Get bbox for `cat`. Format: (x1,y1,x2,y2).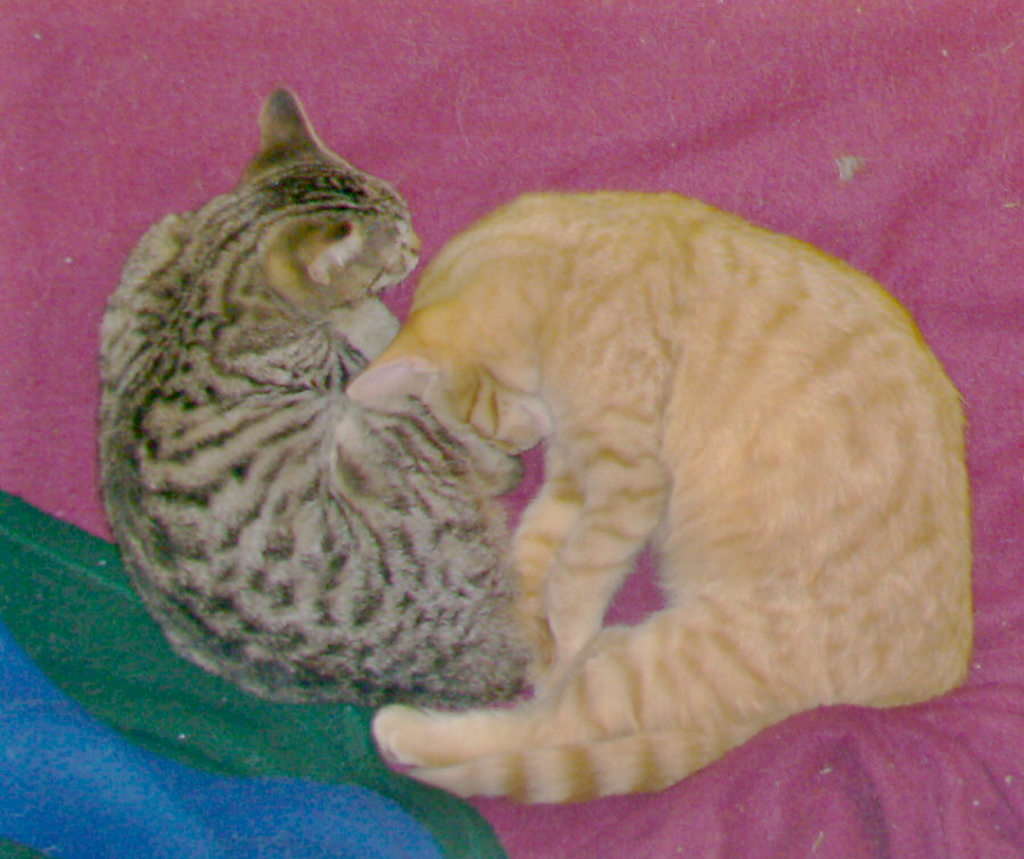
(104,81,509,714).
